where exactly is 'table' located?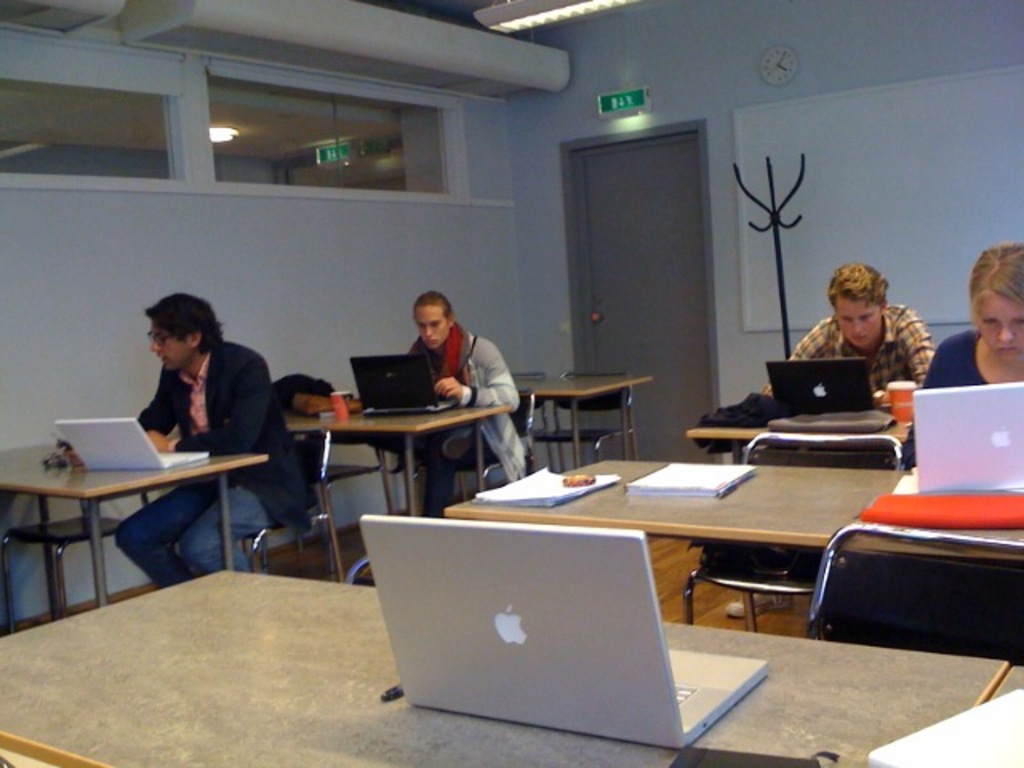
Its bounding box is {"left": 280, "top": 406, "right": 509, "bottom": 520}.
